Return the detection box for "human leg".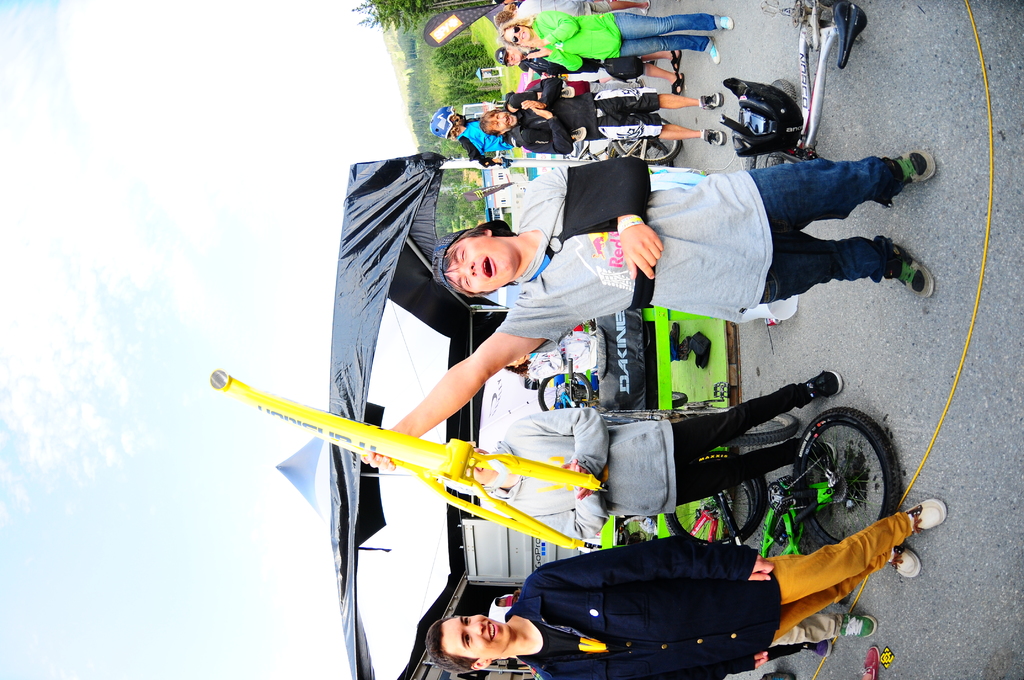
l=579, t=113, r=727, b=150.
